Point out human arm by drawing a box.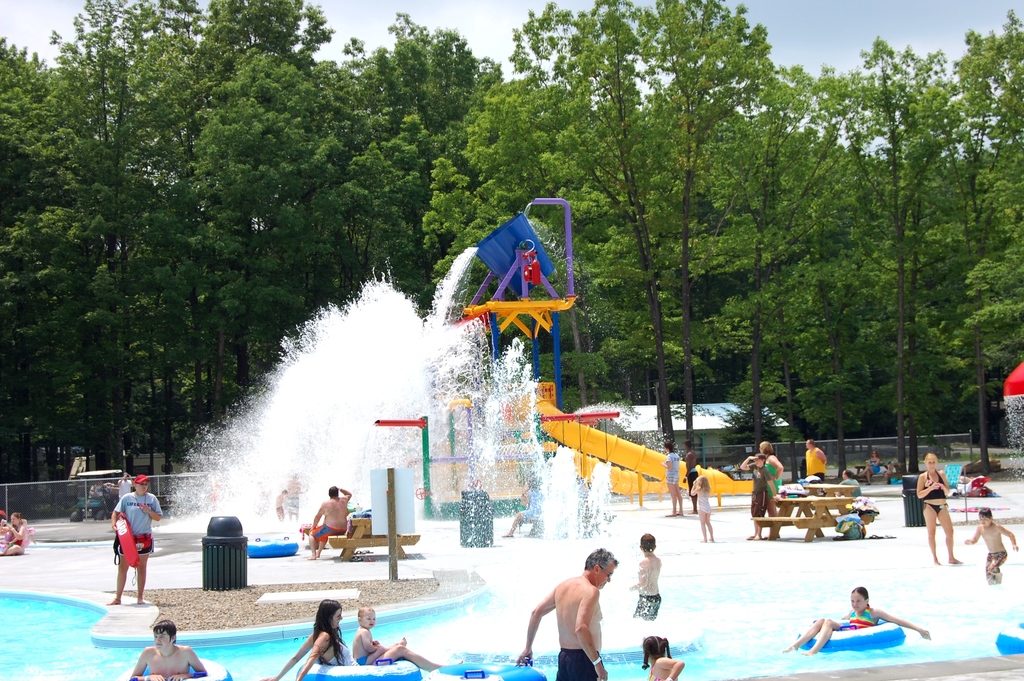
[left=515, top=582, right=564, bottom=666].
